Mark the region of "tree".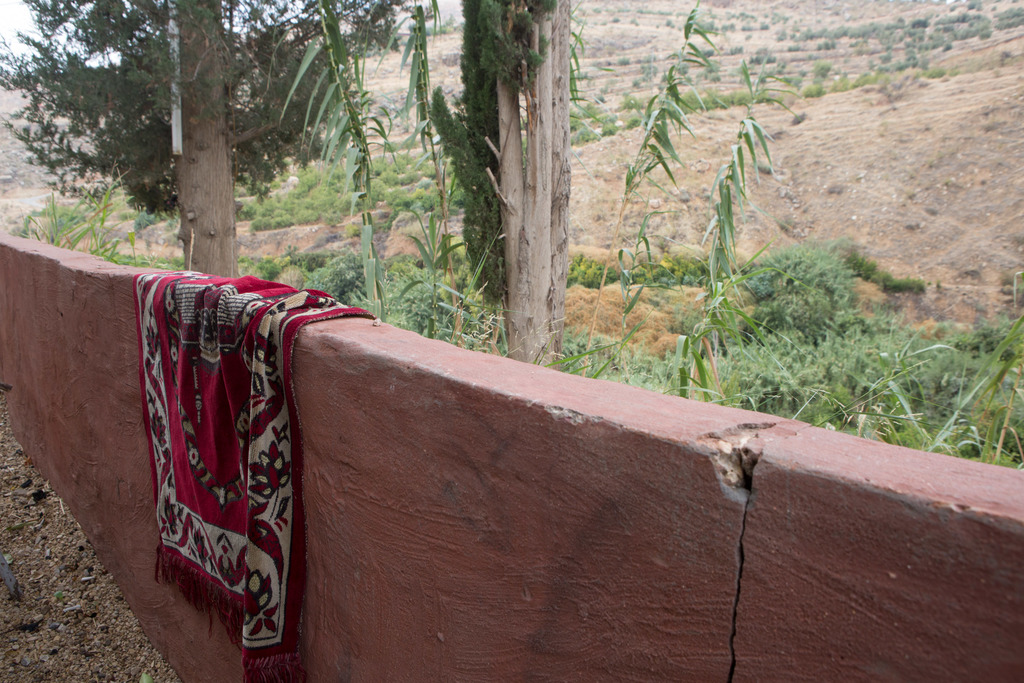
Region: {"left": 0, "top": 0, "right": 417, "bottom": 224}.
